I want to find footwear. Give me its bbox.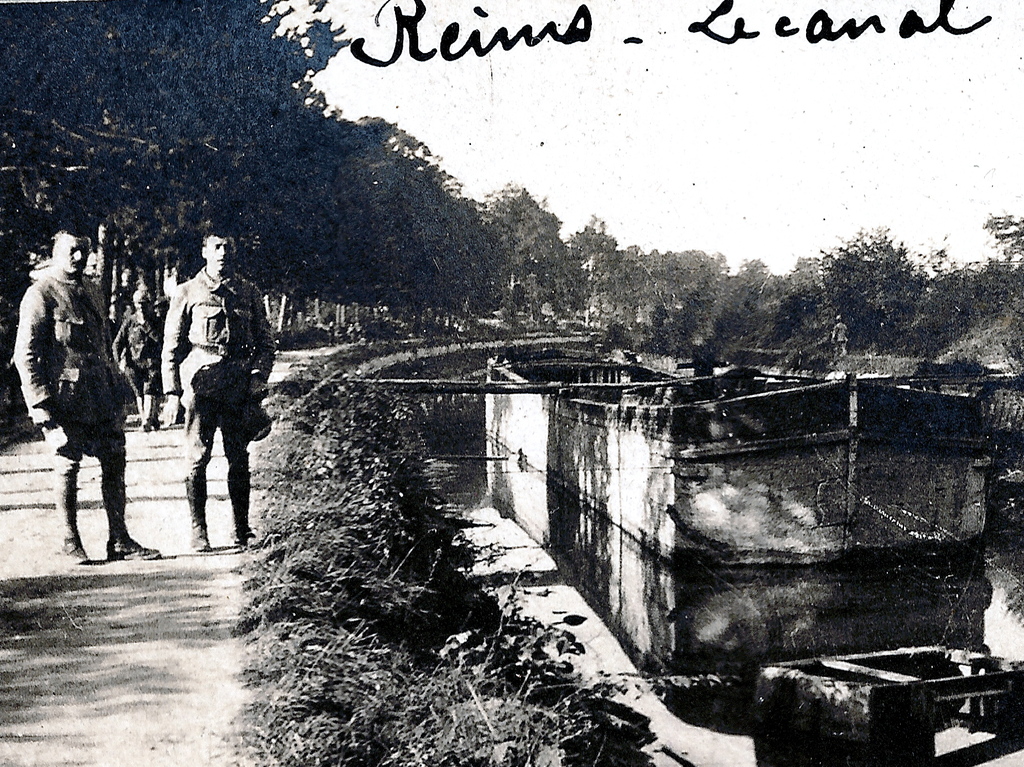
106:531:168:565.
